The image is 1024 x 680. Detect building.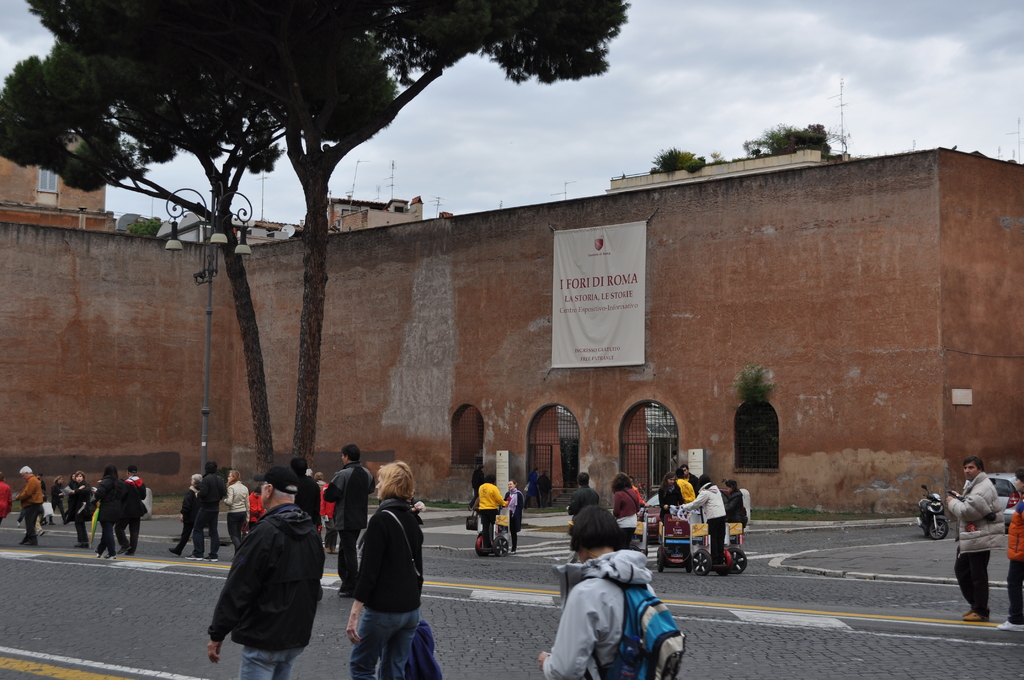
Detection: [223, 213, 301, 241].
